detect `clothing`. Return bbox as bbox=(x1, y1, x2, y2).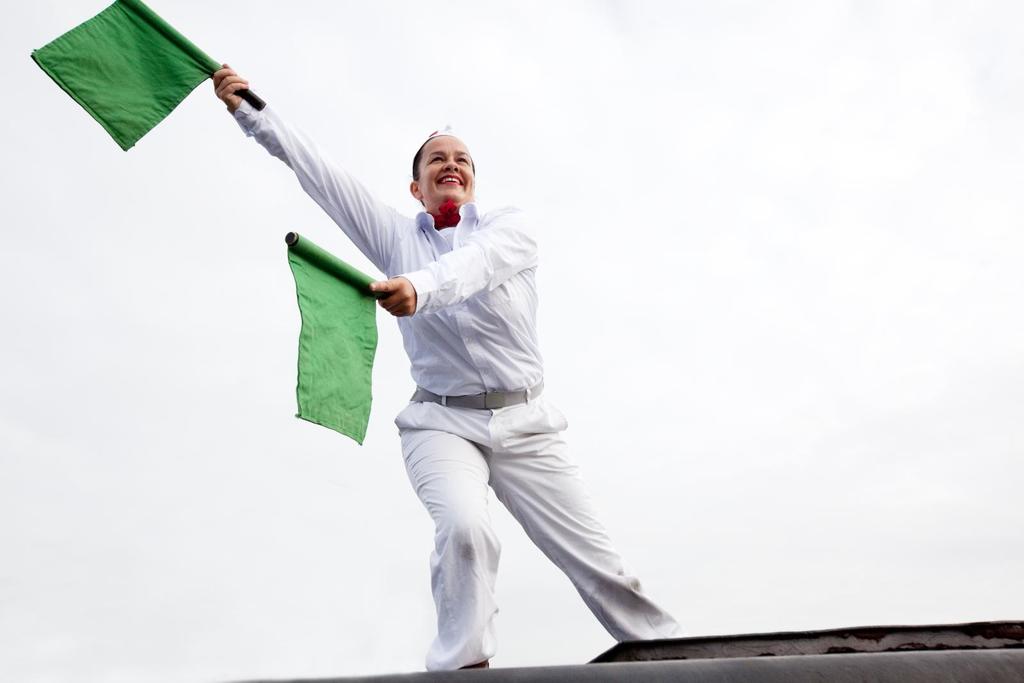
bbox=(220, 83, 687, 680).
